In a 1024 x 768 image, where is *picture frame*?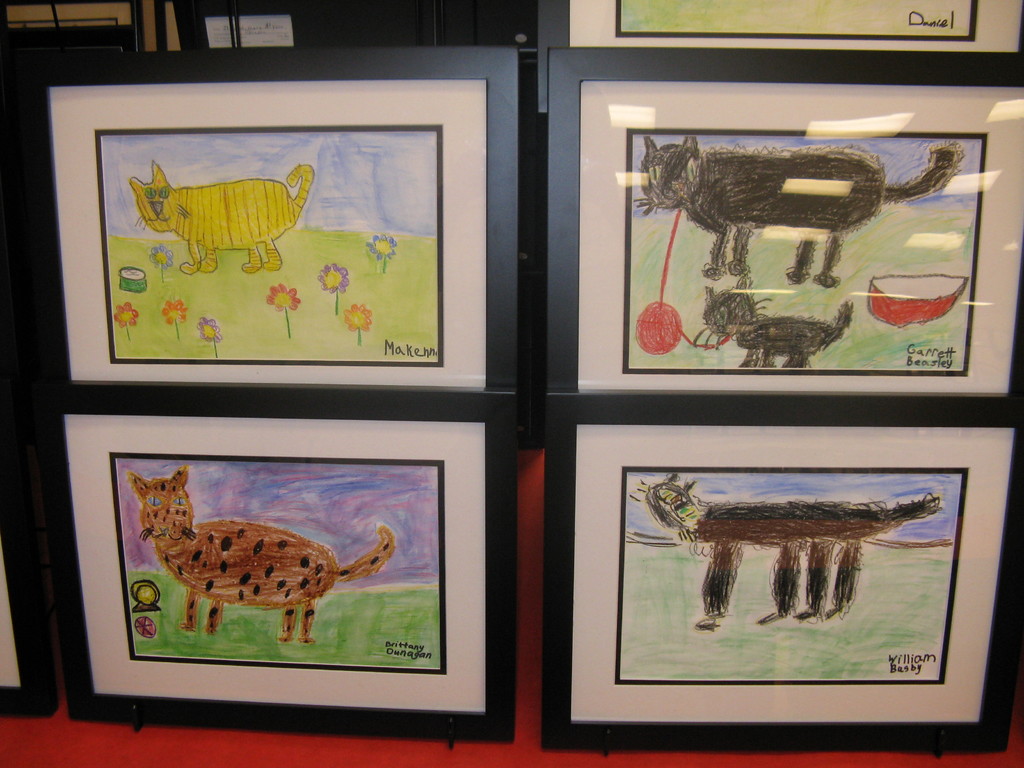
<bbox>546, 48, 1023, 397</bbox>.
